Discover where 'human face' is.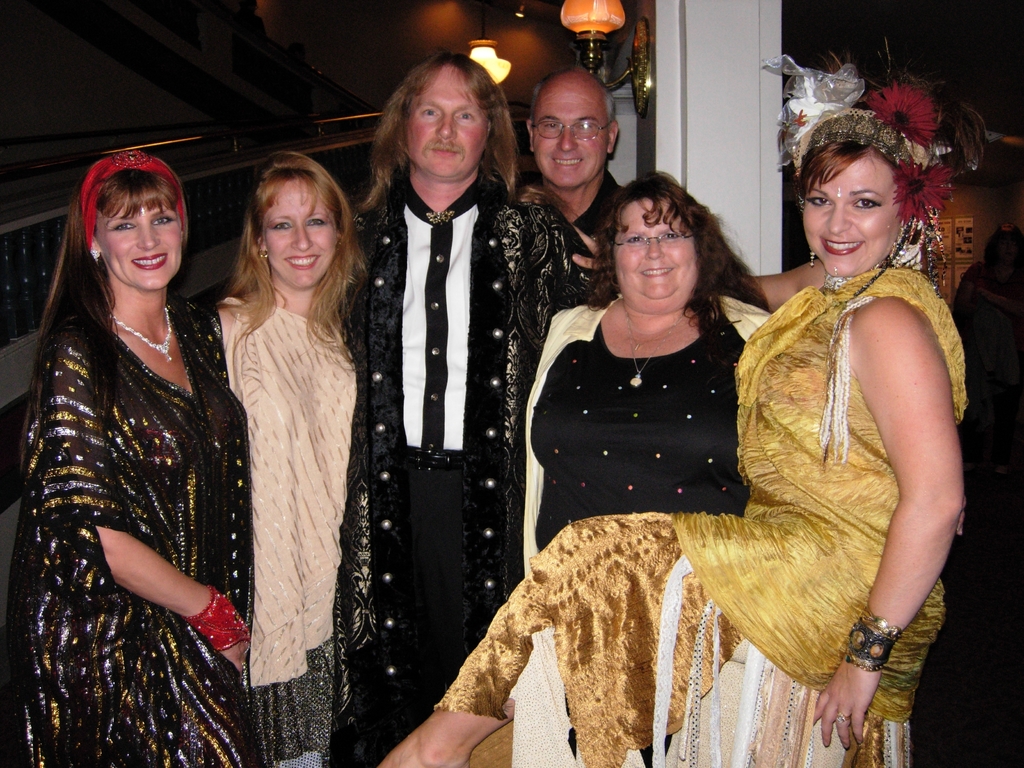
Discovered at 403/70/492/173.
